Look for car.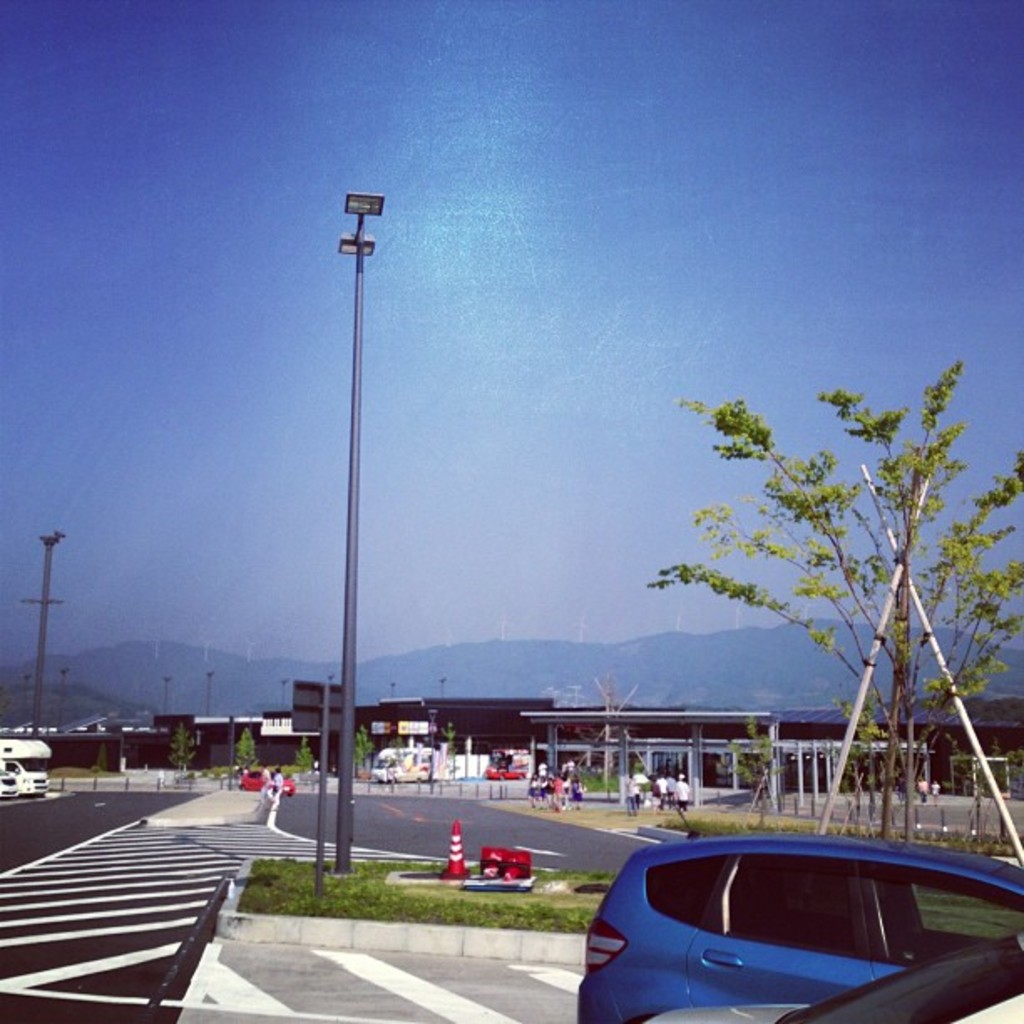
Found: 0:758:54:796.
